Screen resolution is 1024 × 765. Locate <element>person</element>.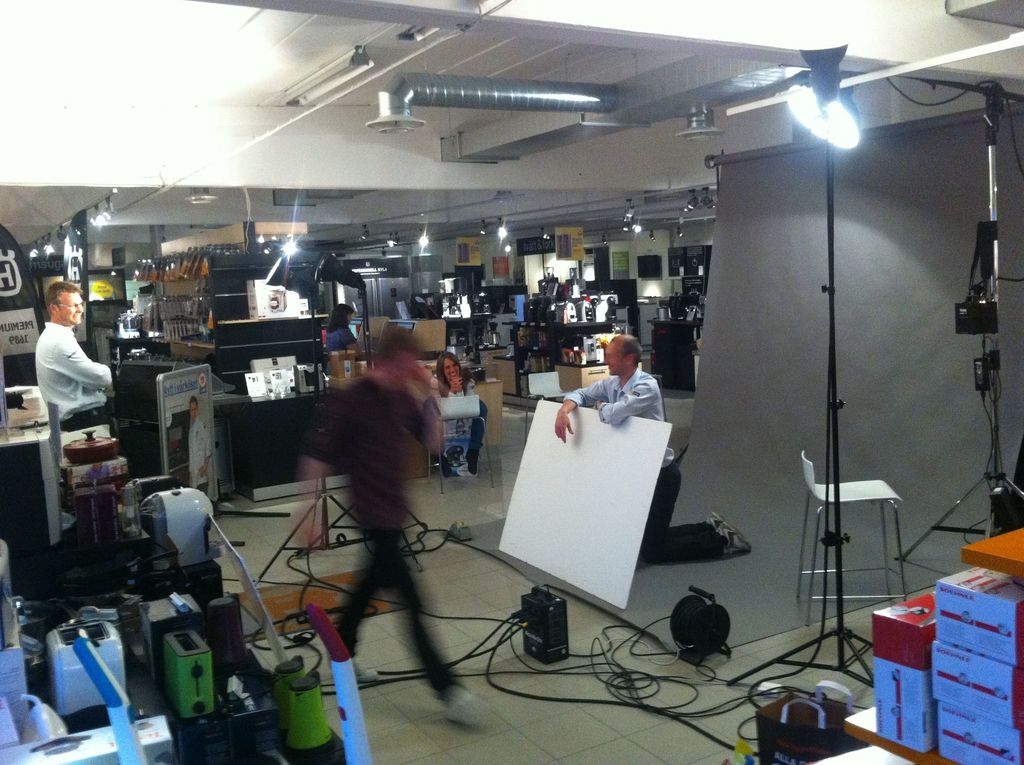
l=441, t=342, r=496, b=483.
